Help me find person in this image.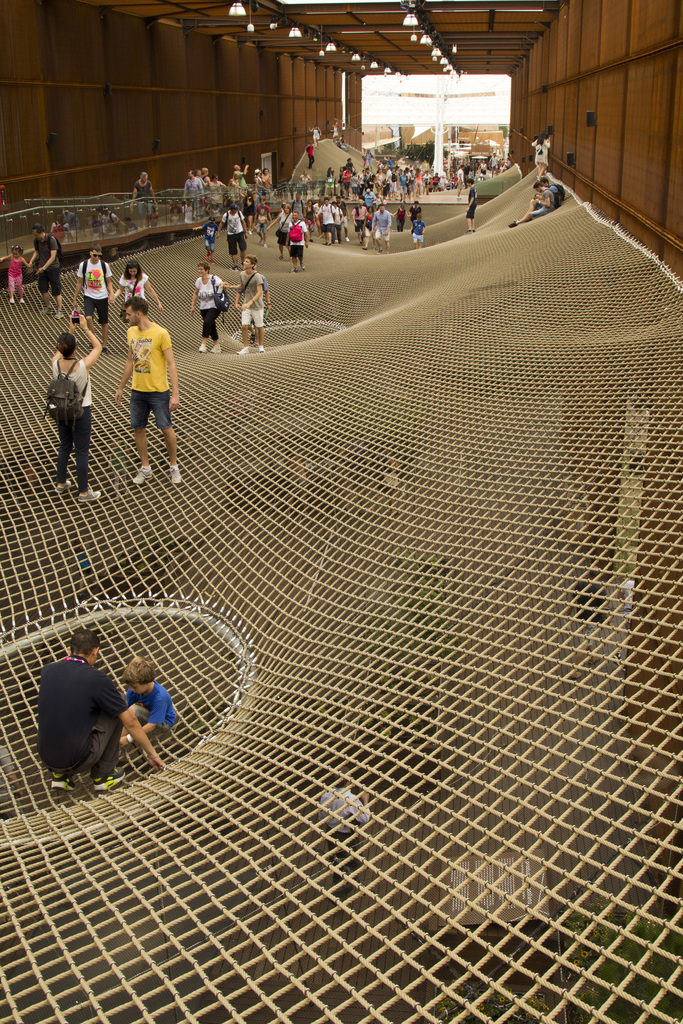
Found it: 315 200 338 244.
